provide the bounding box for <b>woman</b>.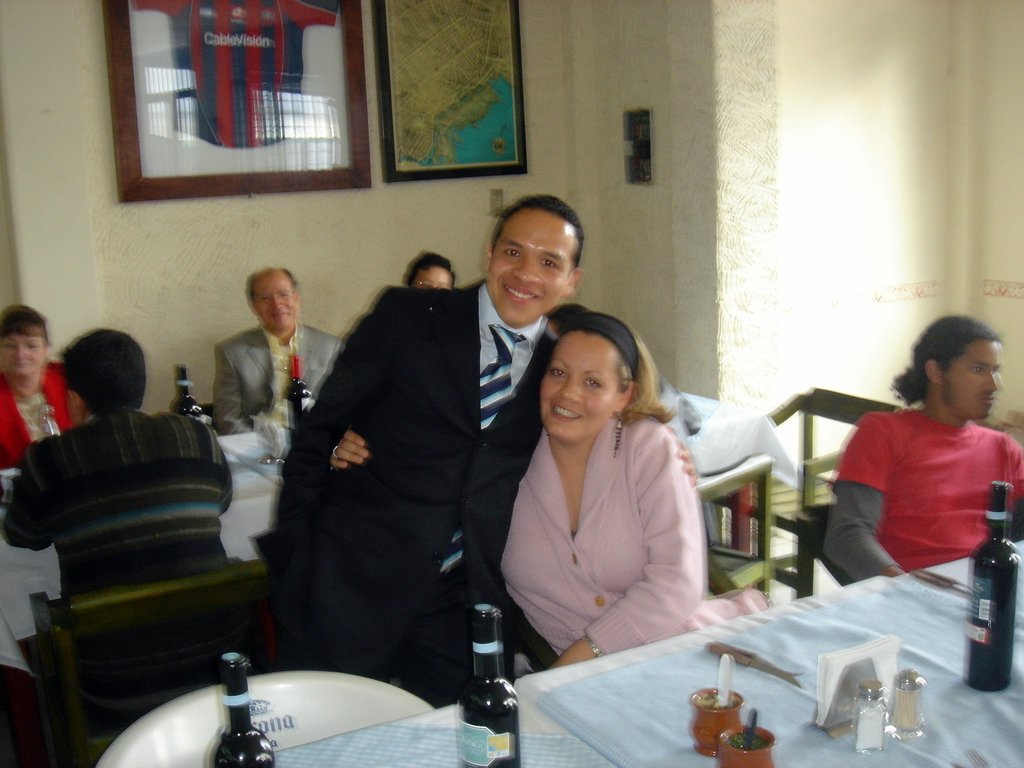
box=[0, 307, 58, 470].
